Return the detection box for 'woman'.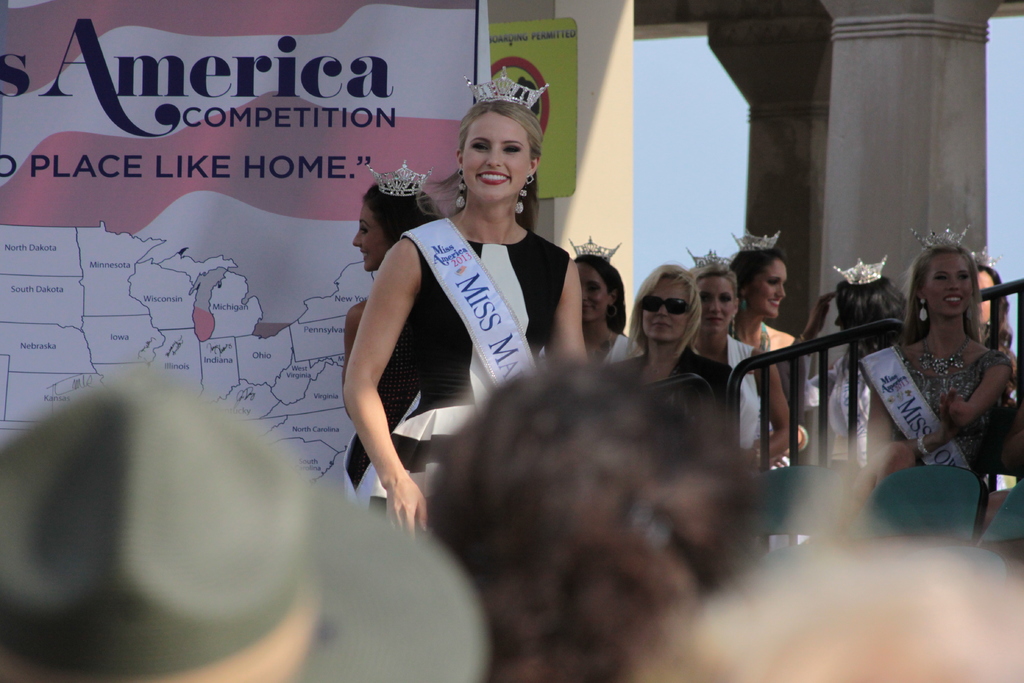
335,163,450,503.
